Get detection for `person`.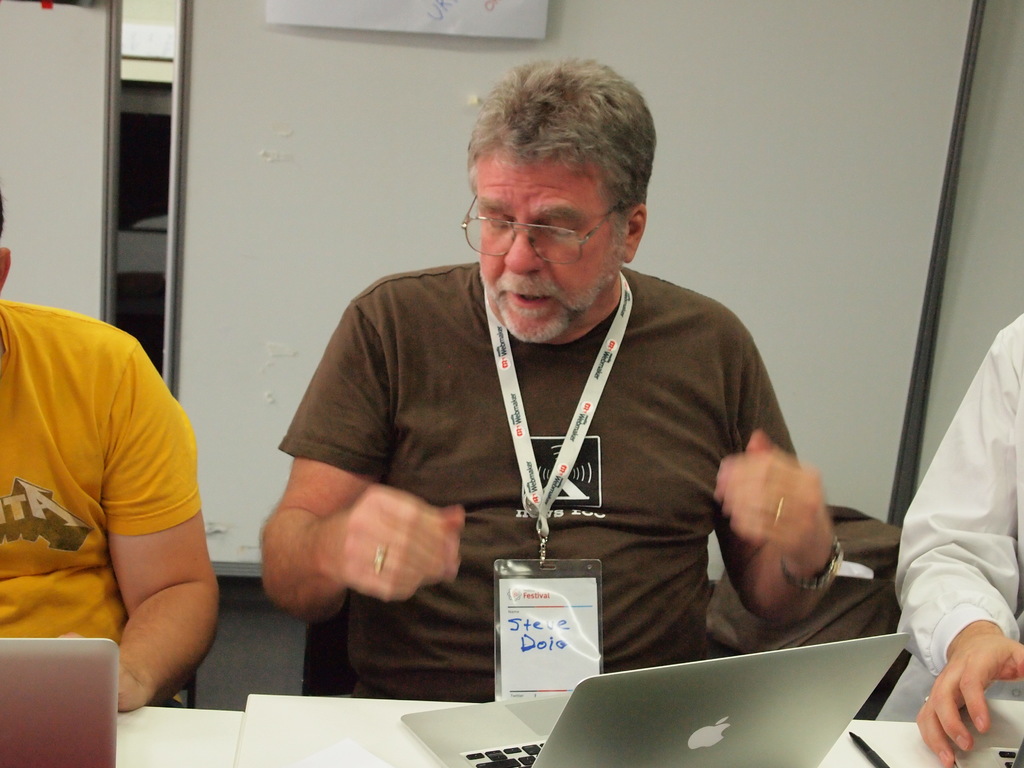
Detection: region(0, 193, 221, 709).
